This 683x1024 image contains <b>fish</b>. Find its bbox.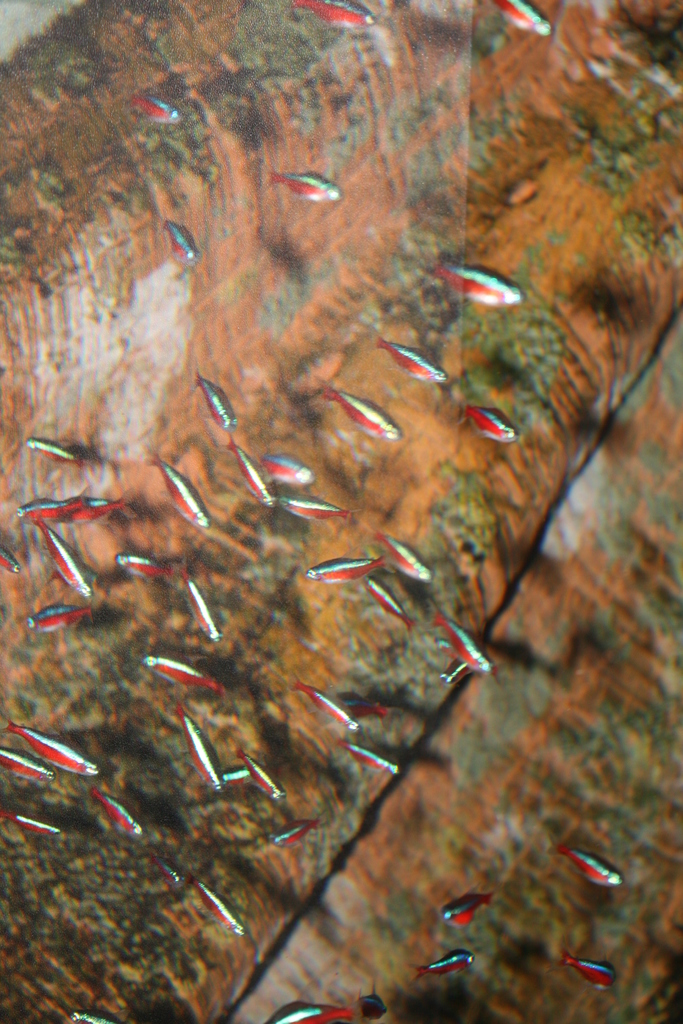
box(0, 810, 64, 836).
